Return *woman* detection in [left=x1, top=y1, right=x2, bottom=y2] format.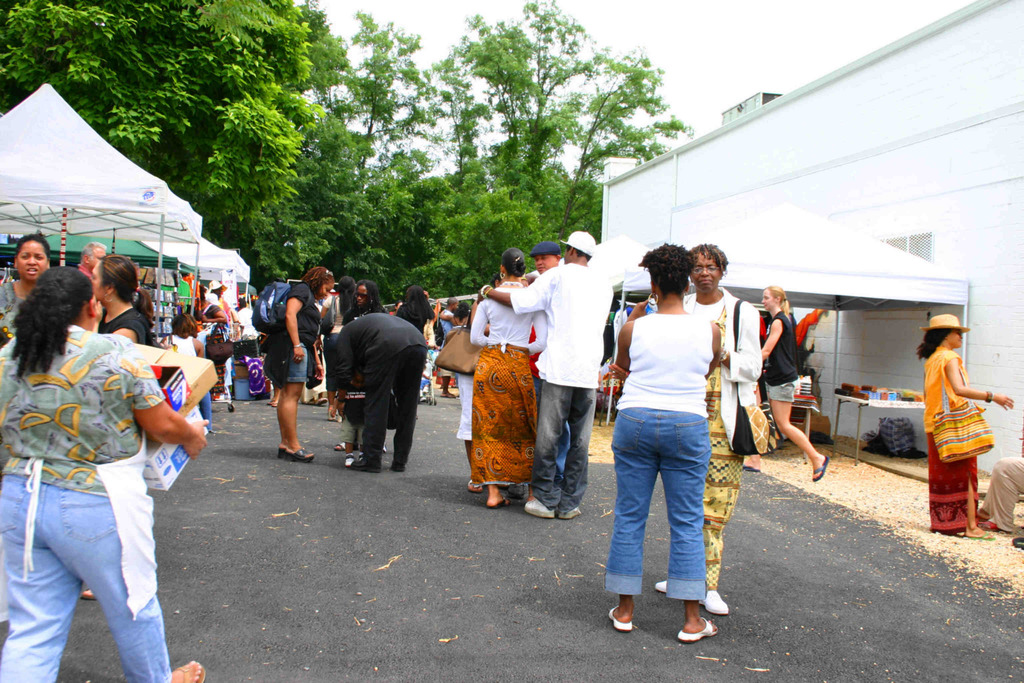
[left=467, top=247, right=547, bottom=508].
